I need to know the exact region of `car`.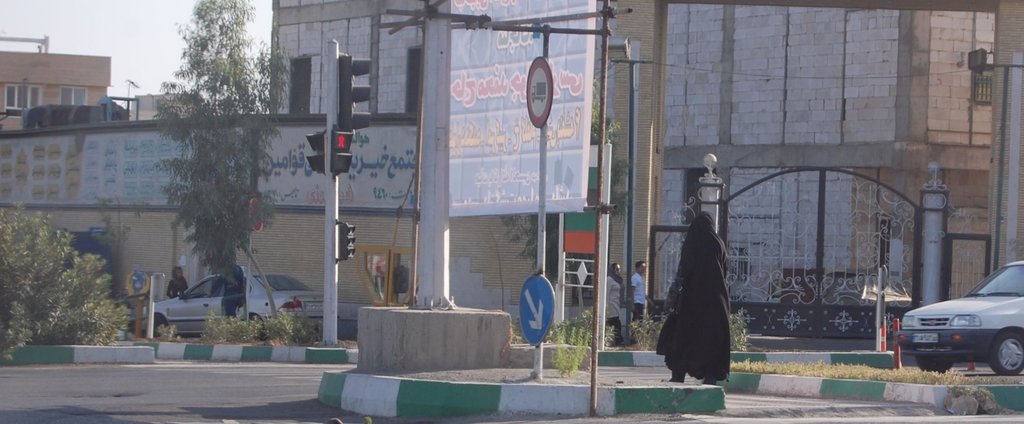
Region: (140,271,328,337).
